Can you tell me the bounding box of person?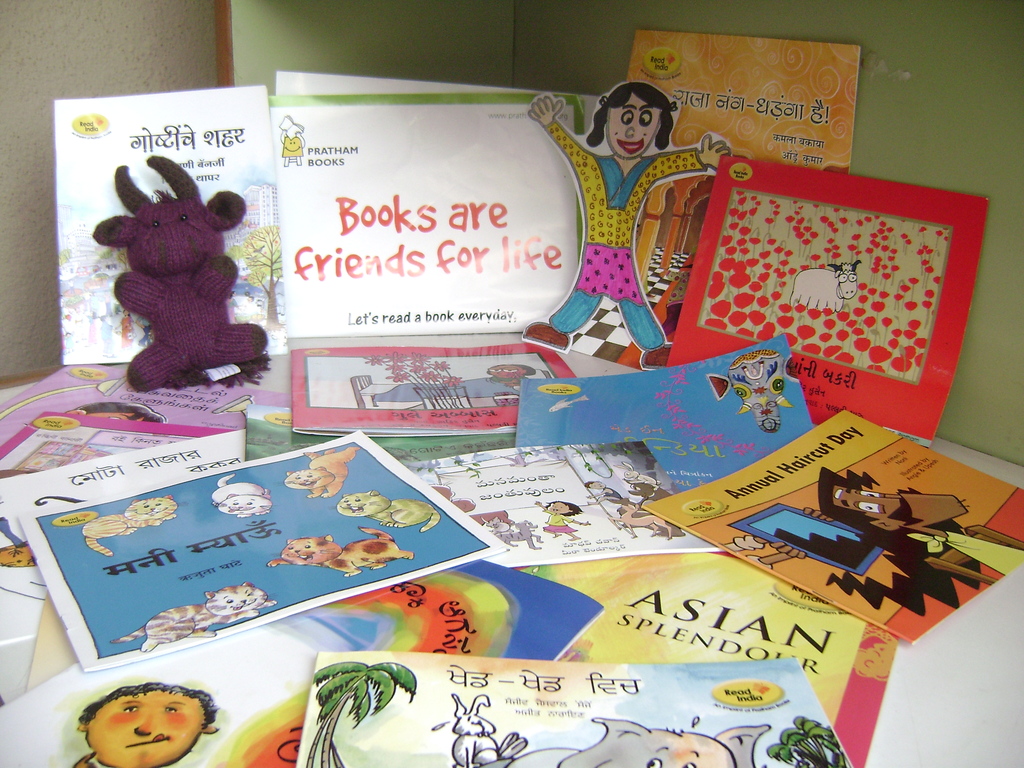
548,50,718,388.
